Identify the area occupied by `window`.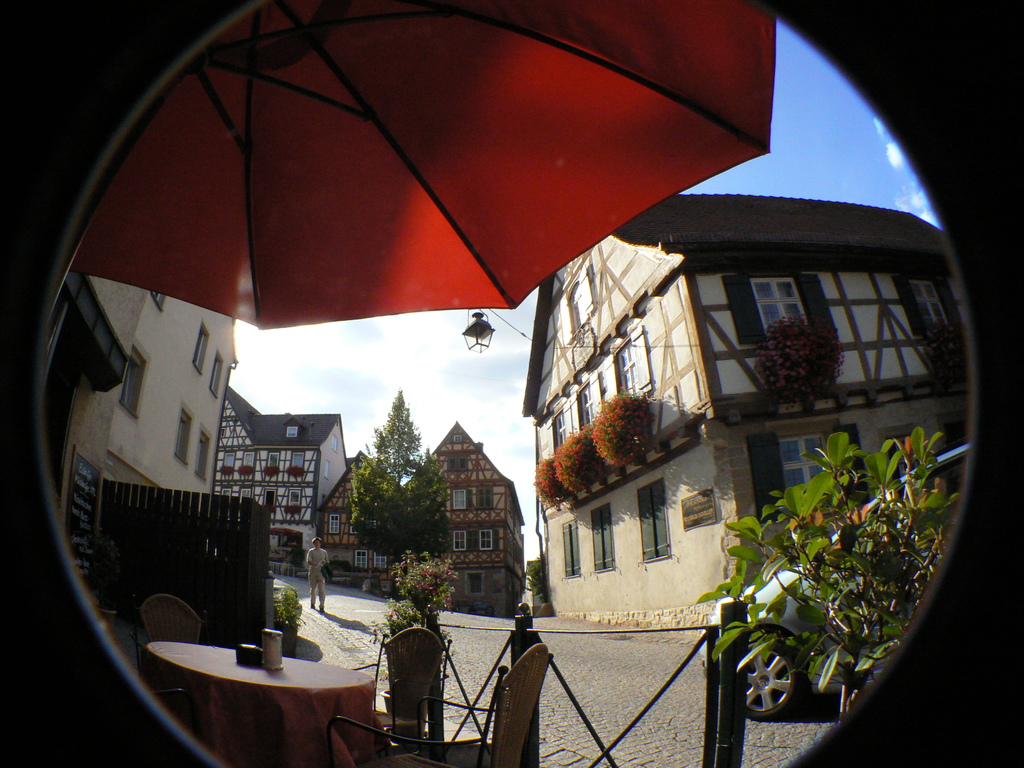
Area: (372, 553, 388, 570).
